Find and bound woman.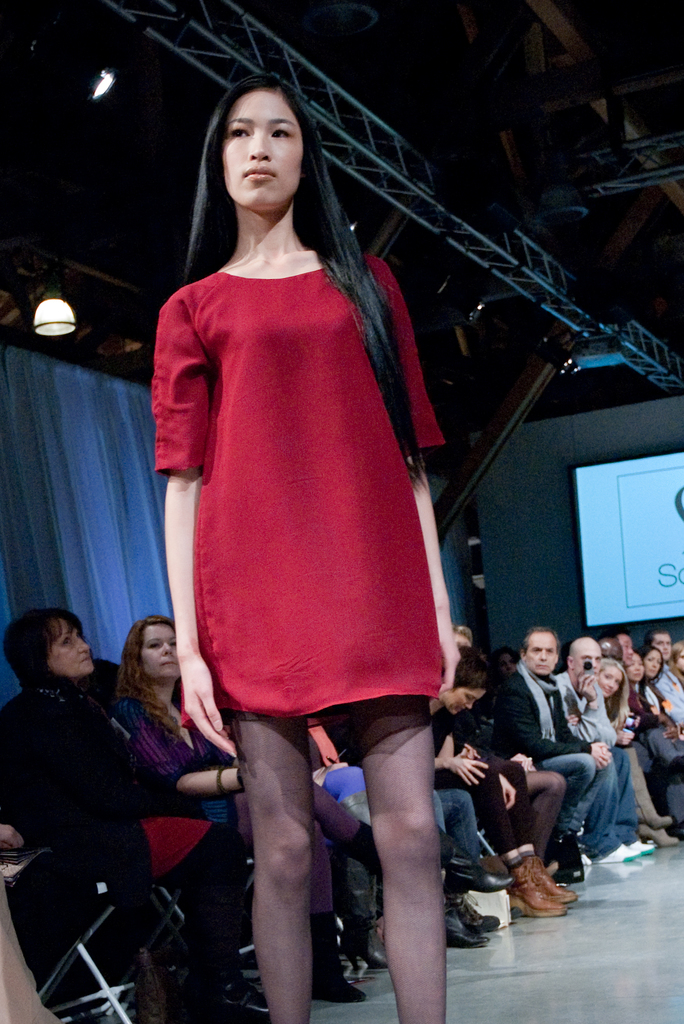
Bound: left=590, top=662, right=671, bottom=840.
